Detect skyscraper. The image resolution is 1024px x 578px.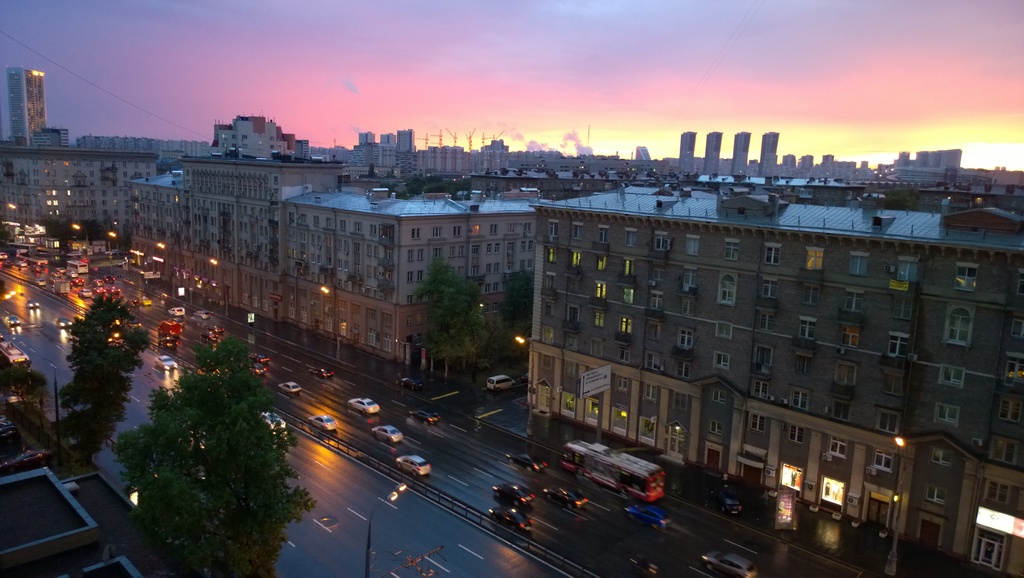
region(678, 132, 696, 174).
